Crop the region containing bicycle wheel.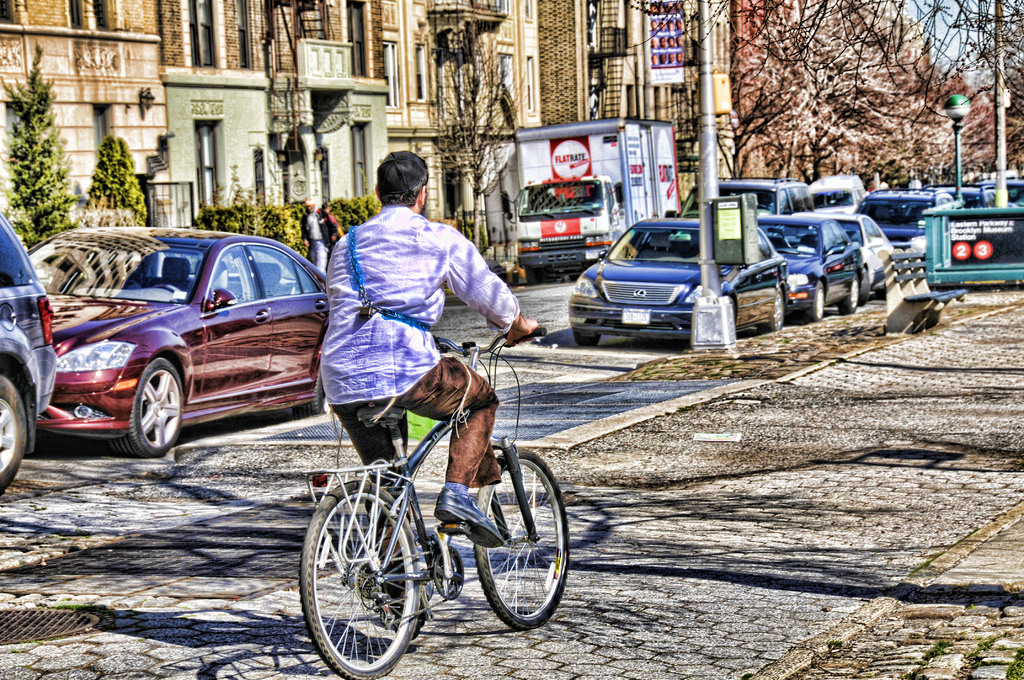
Crop region: {"x1": 470, "y1": 444, "x2": 571, "y2": 634}.
